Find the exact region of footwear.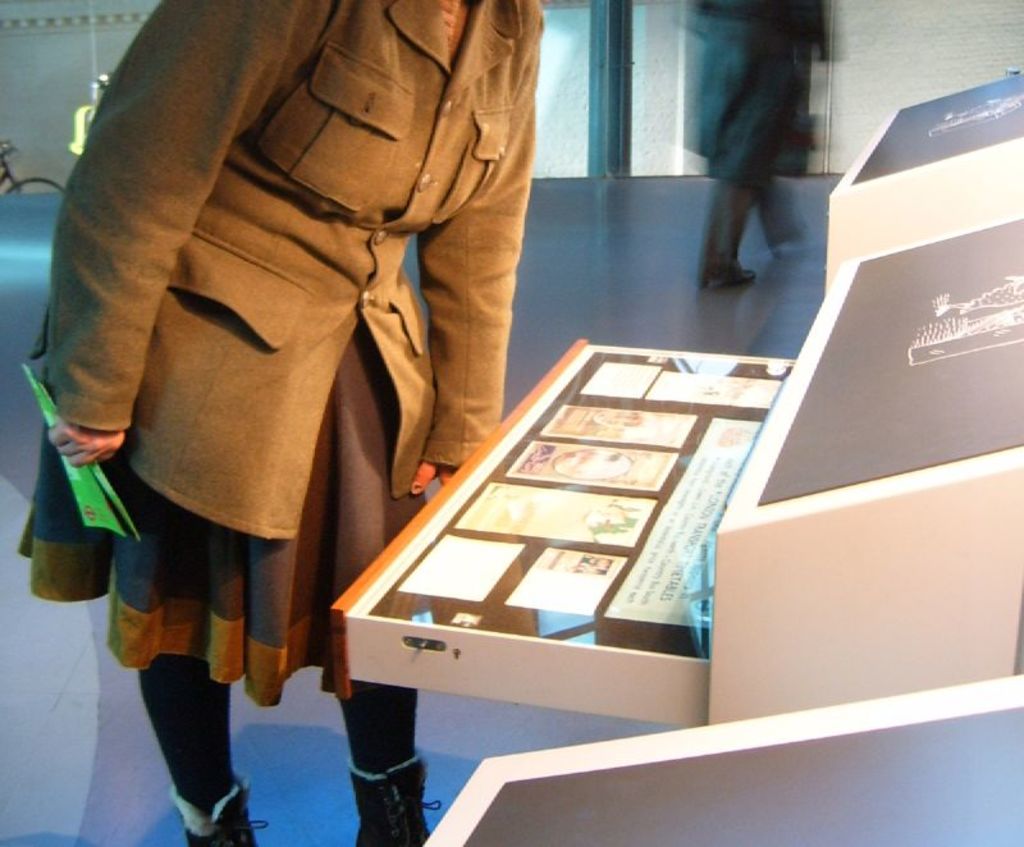
Exact region: 692,180,760,284.
